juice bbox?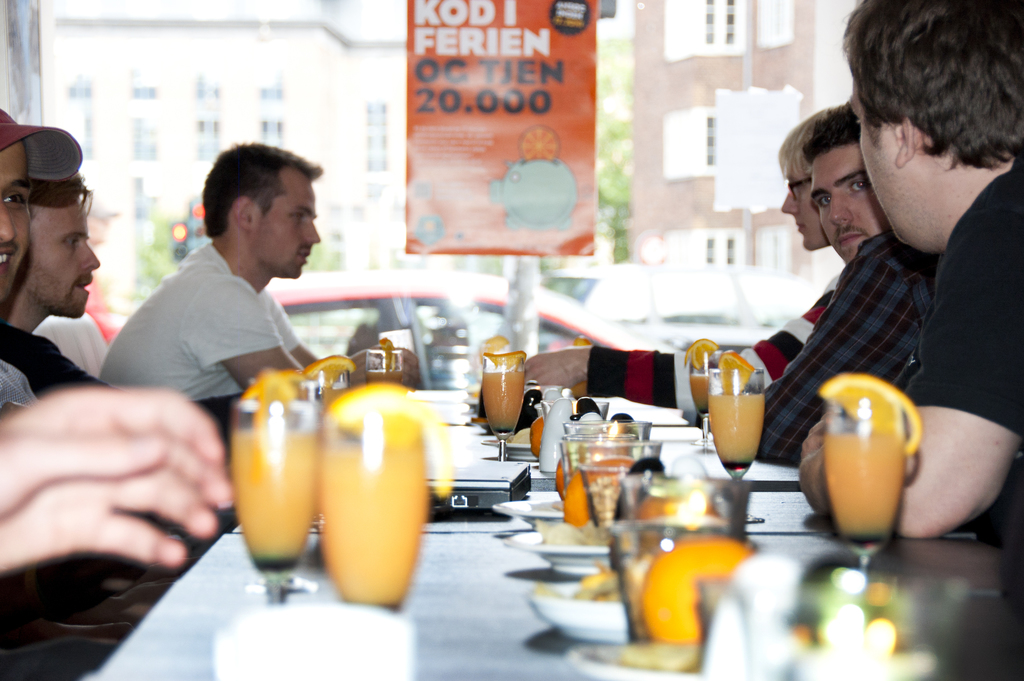
left=218, top=391, right=319, bottom=578
